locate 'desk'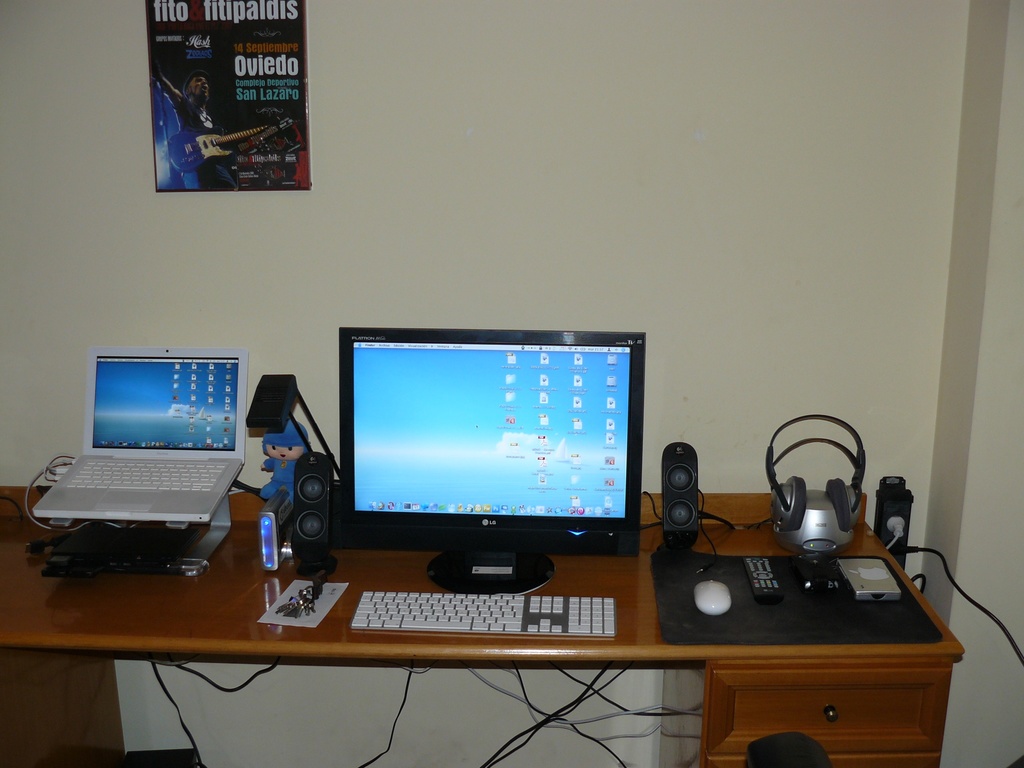
0:444:984:767
